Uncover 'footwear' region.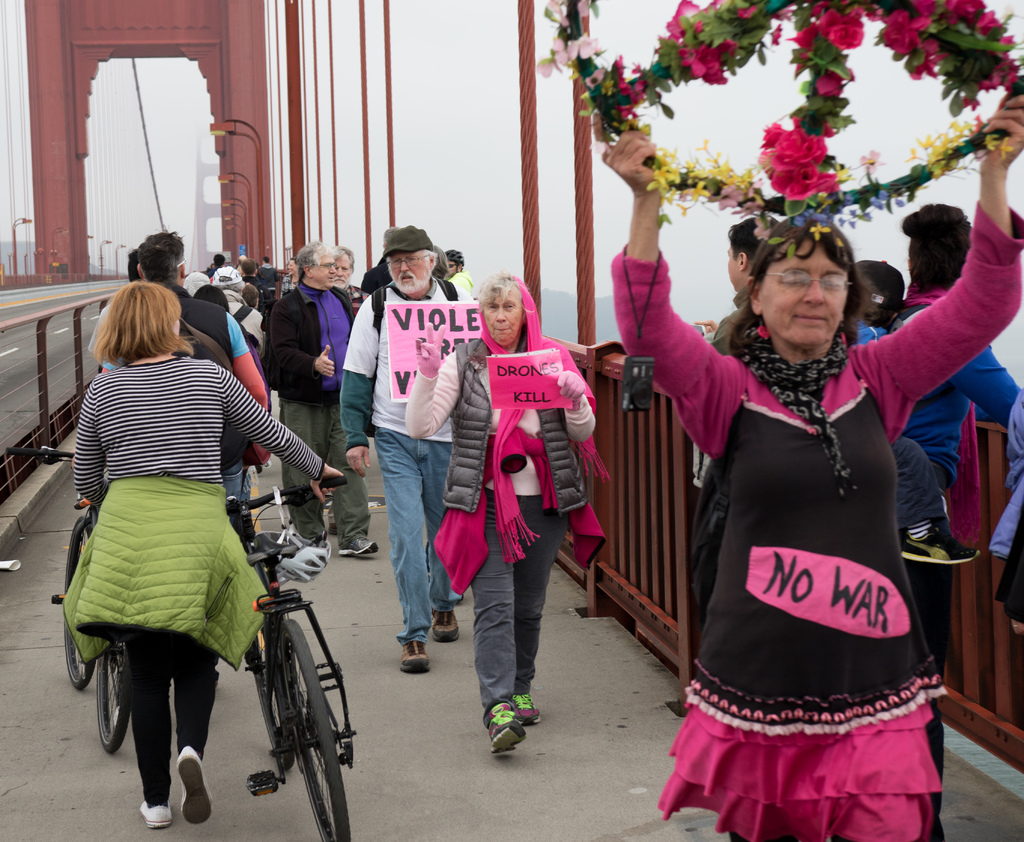
Uncovered: locate(140, 797, 171, 834).
